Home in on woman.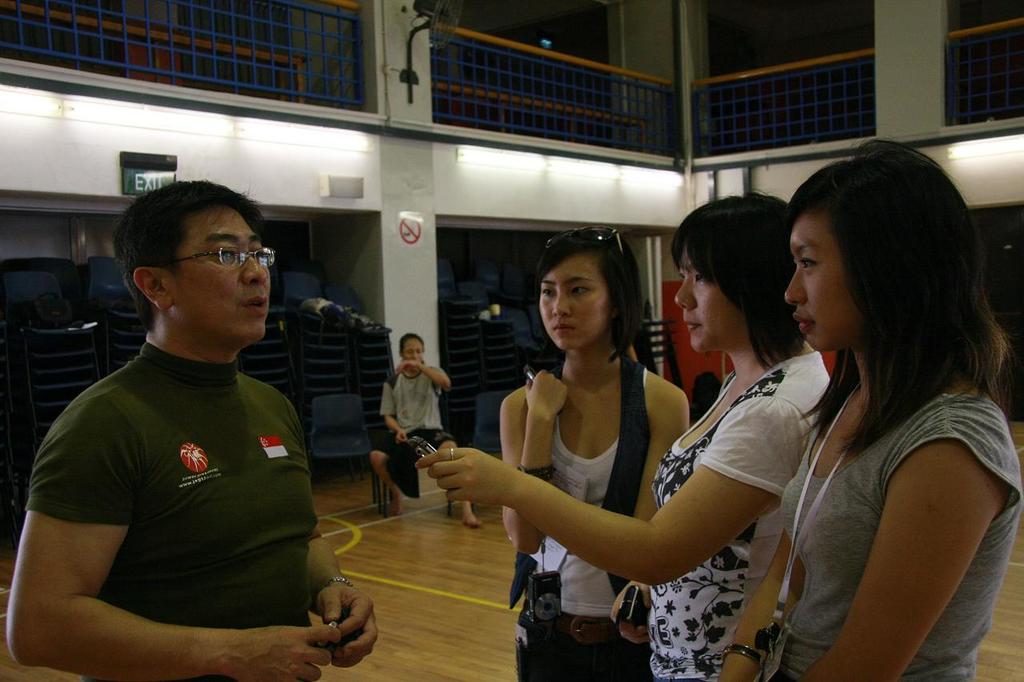
Homed in at BBox(496, 225, 694, 681).
